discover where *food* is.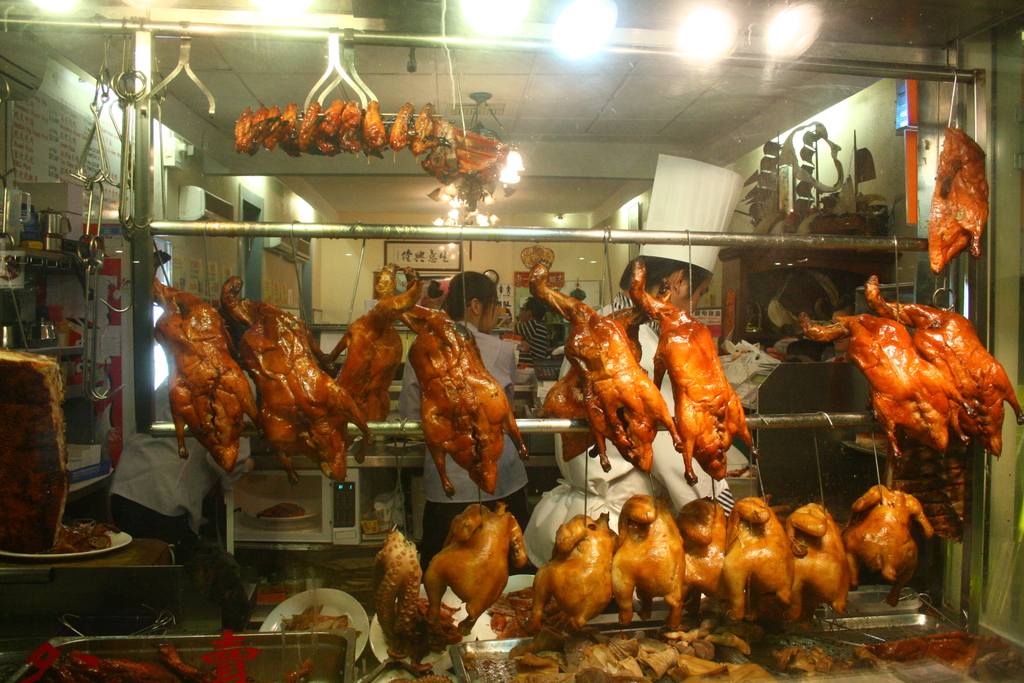
Discovered at bbox=[301, 98, 319, 149].
